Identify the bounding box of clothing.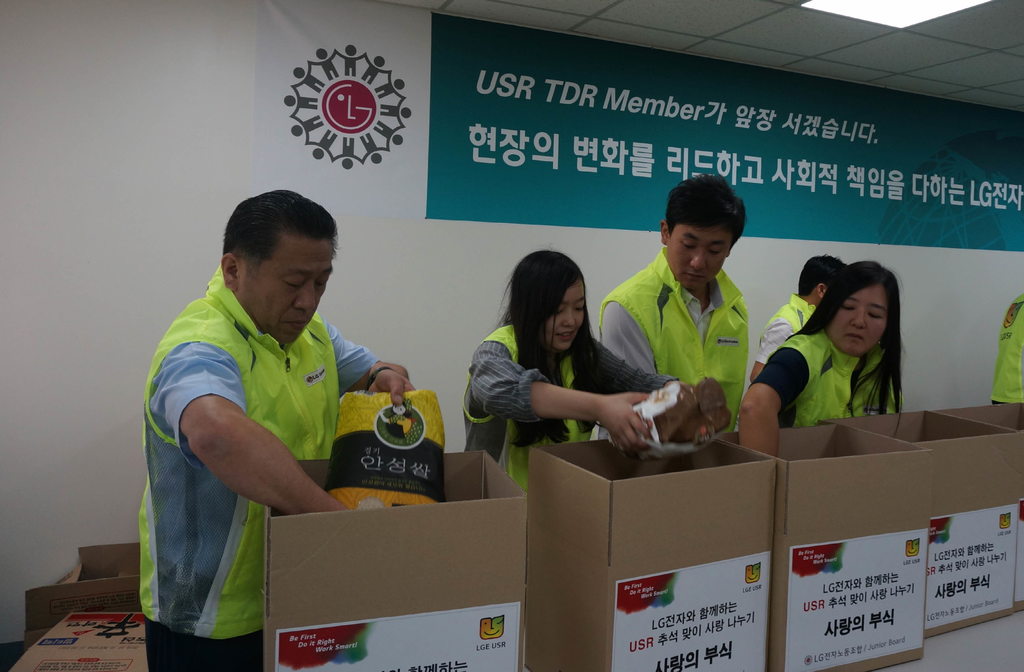
left=767, top=286, right=833, bottom=364.
